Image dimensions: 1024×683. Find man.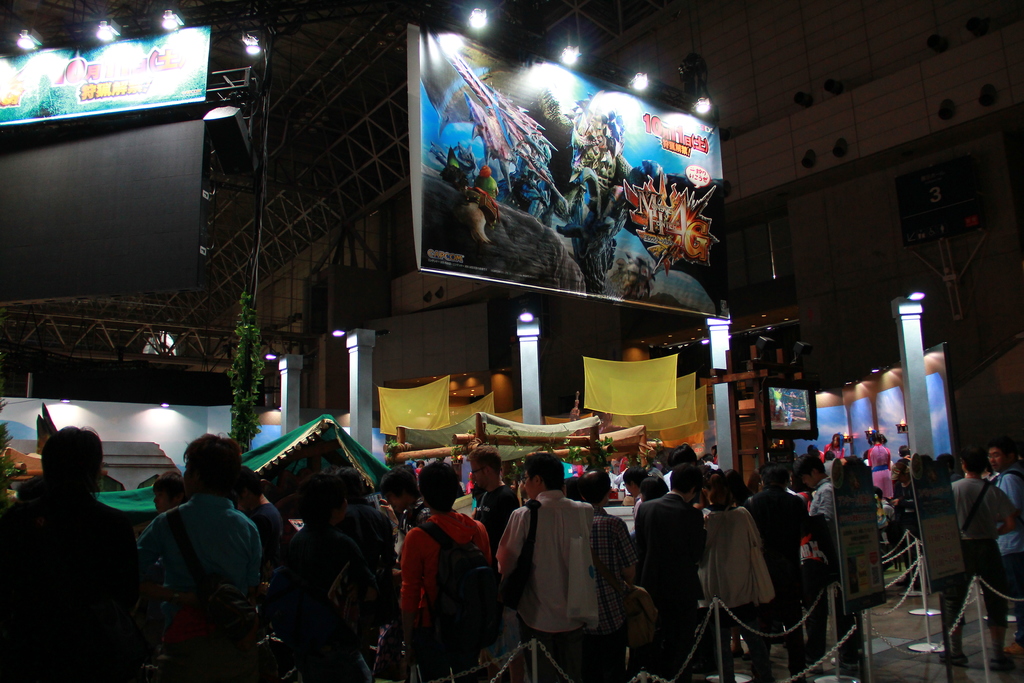
(left=742, top=461, right=811, bottom=682).
